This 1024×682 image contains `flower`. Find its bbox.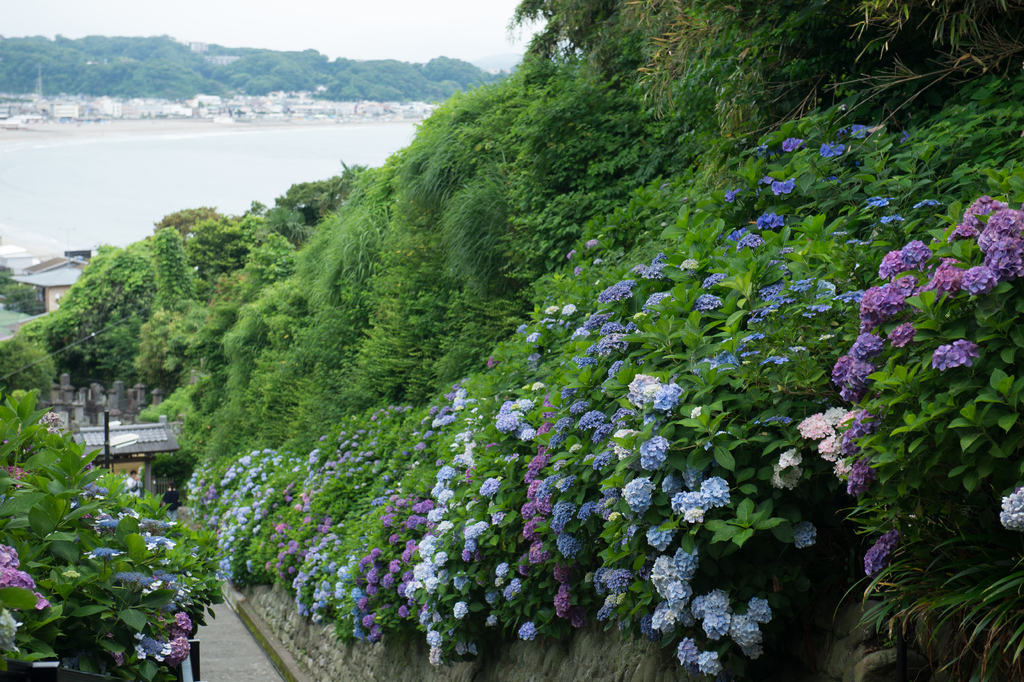
(x1=420, y1=540, x2=435, y2=556).
